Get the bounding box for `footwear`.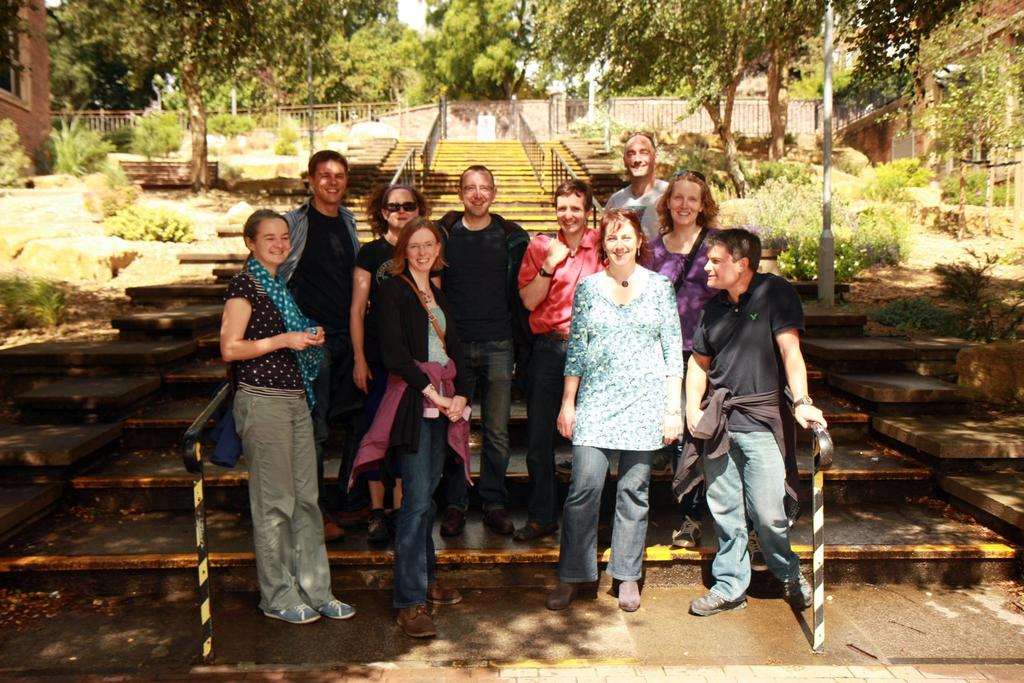
rect(391, 606, 440, 641).
